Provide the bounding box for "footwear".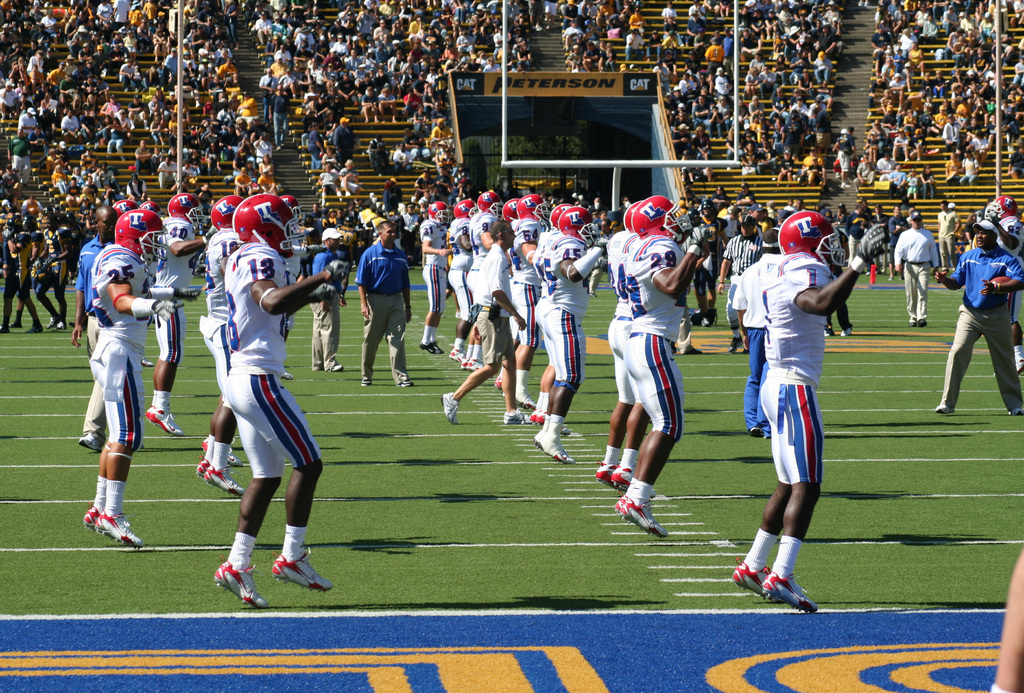
locate(840, 327, 851, 341).
